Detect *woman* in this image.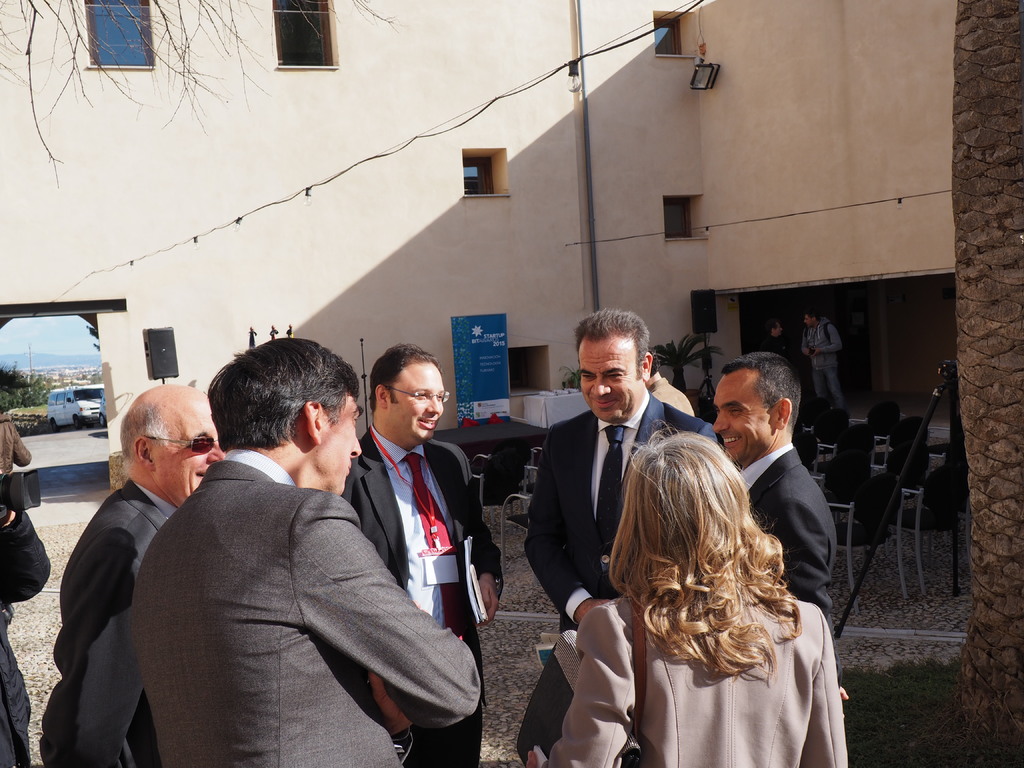
Detection: region(2, 458, 55, 767).
